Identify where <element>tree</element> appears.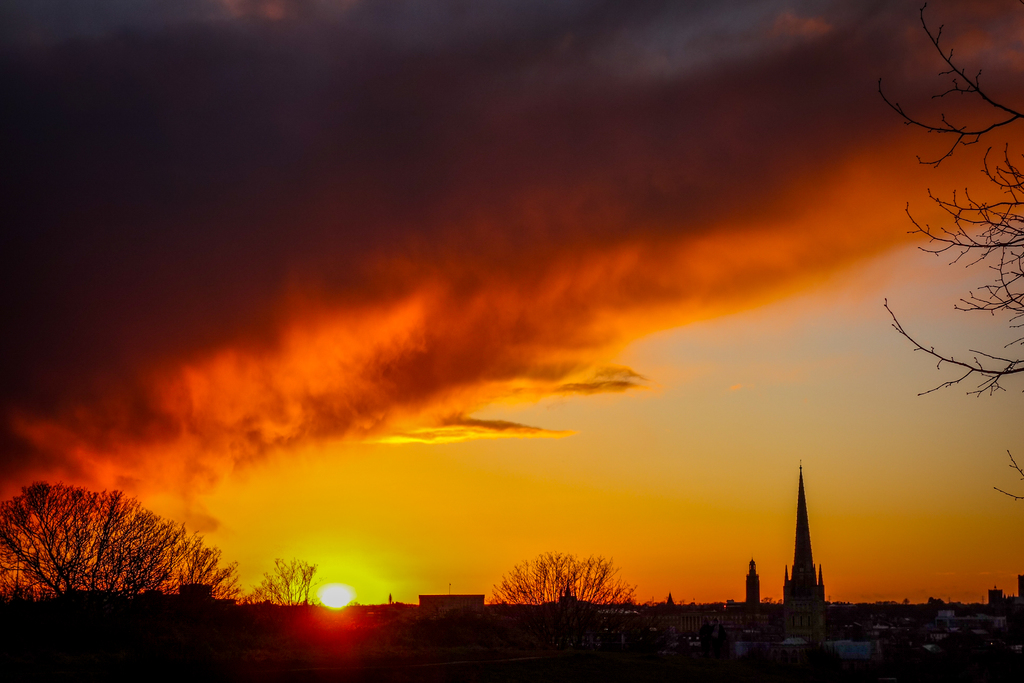
Appears at <bbox>250, 554, 321, 604</bbox>.
